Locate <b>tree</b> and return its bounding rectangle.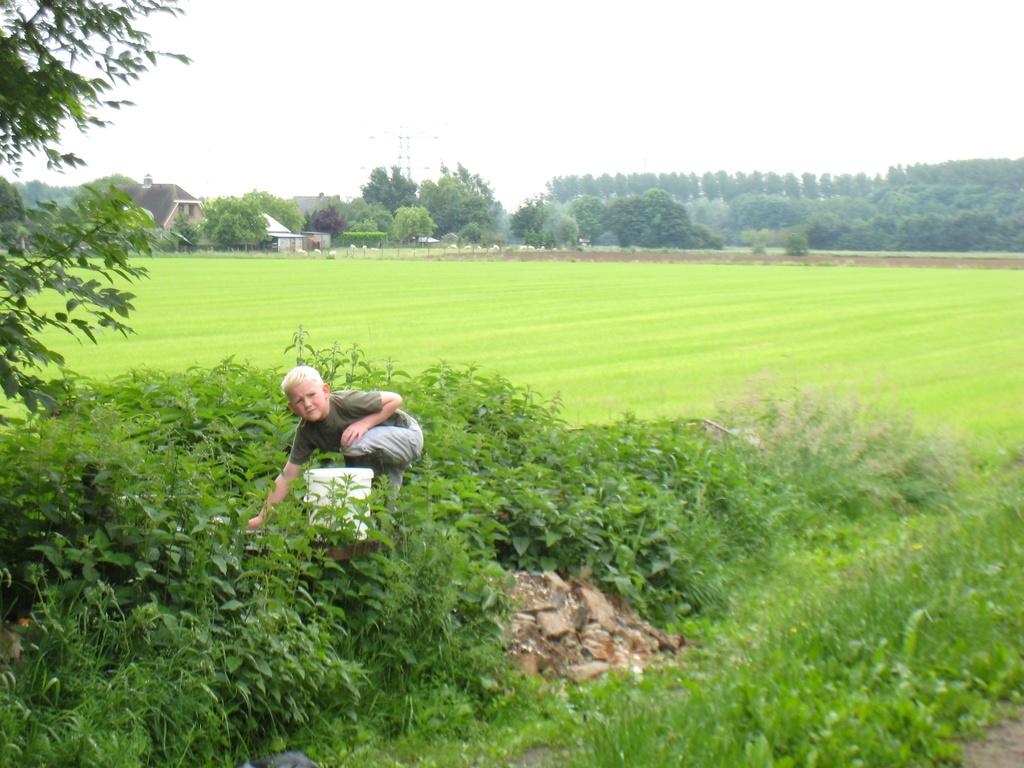
detection(158, 207, 199, 243).
